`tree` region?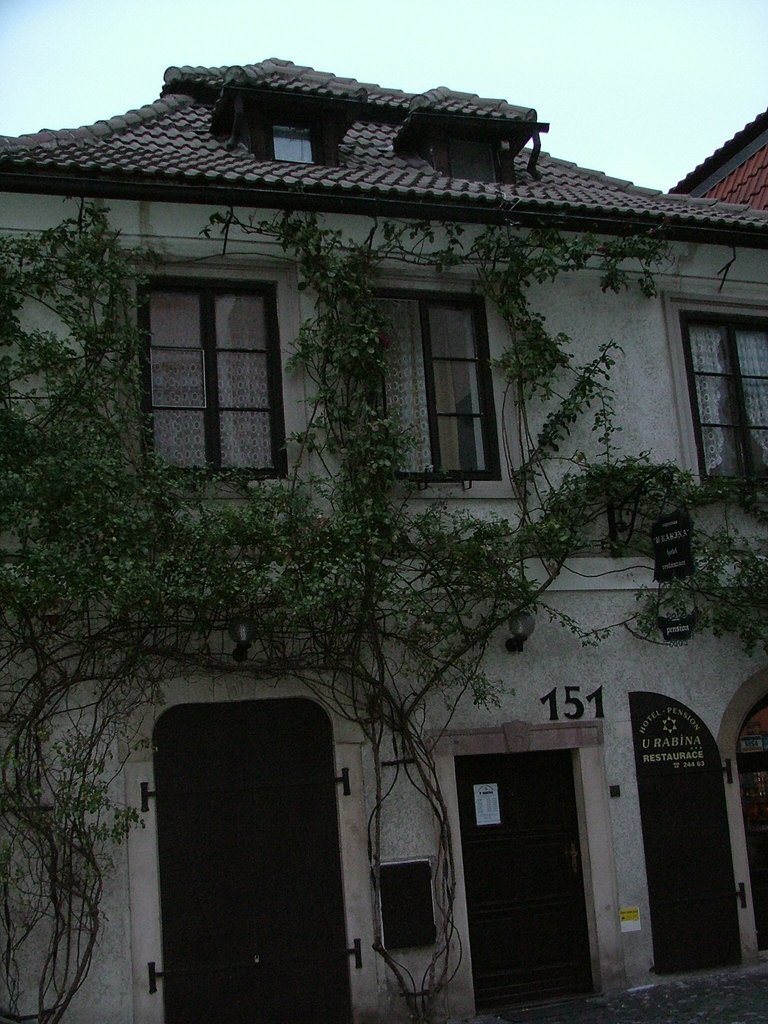
rect(0, 208, 377, 1023)
